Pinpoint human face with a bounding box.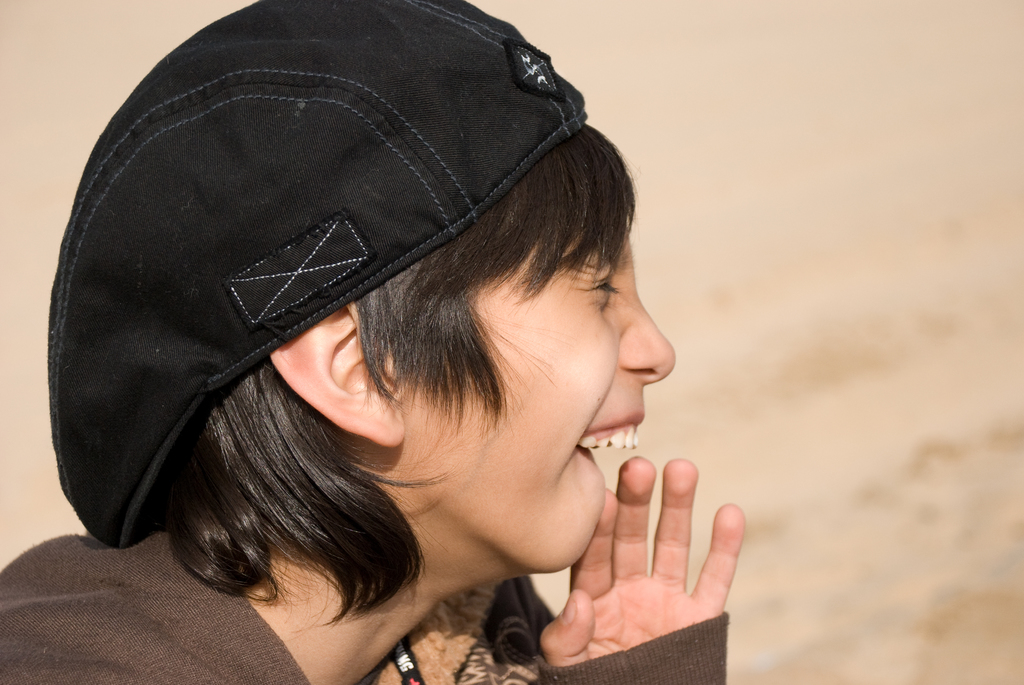
403/188/676/576.
